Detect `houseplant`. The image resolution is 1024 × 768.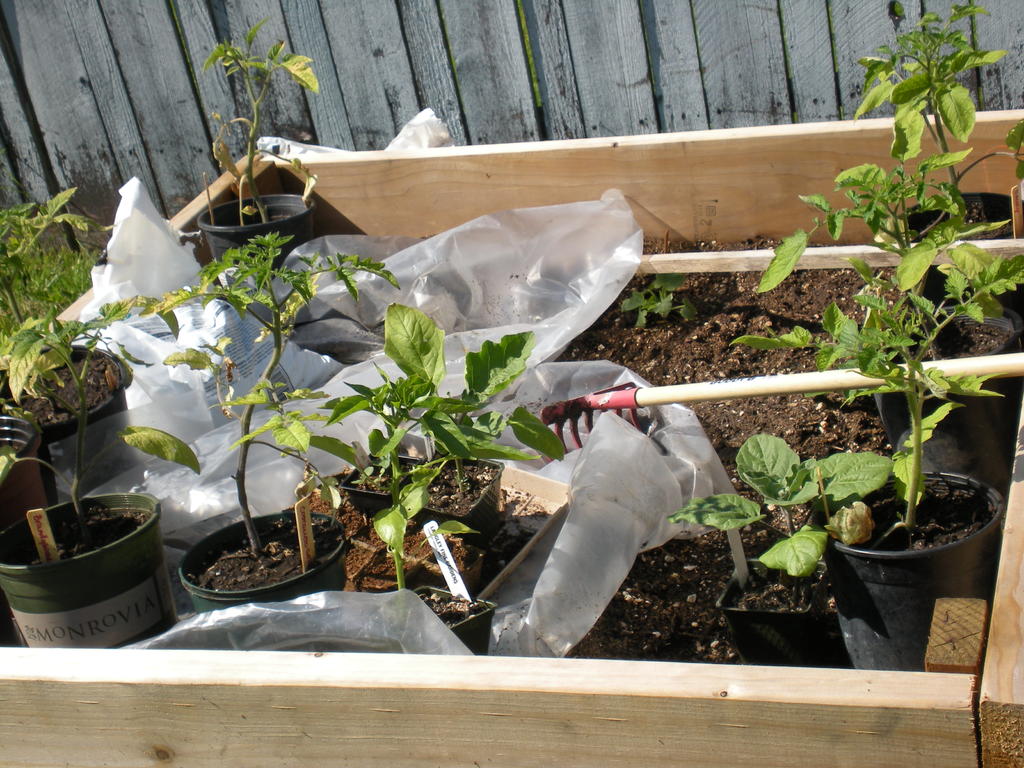
(0, 304, 181, 649).
